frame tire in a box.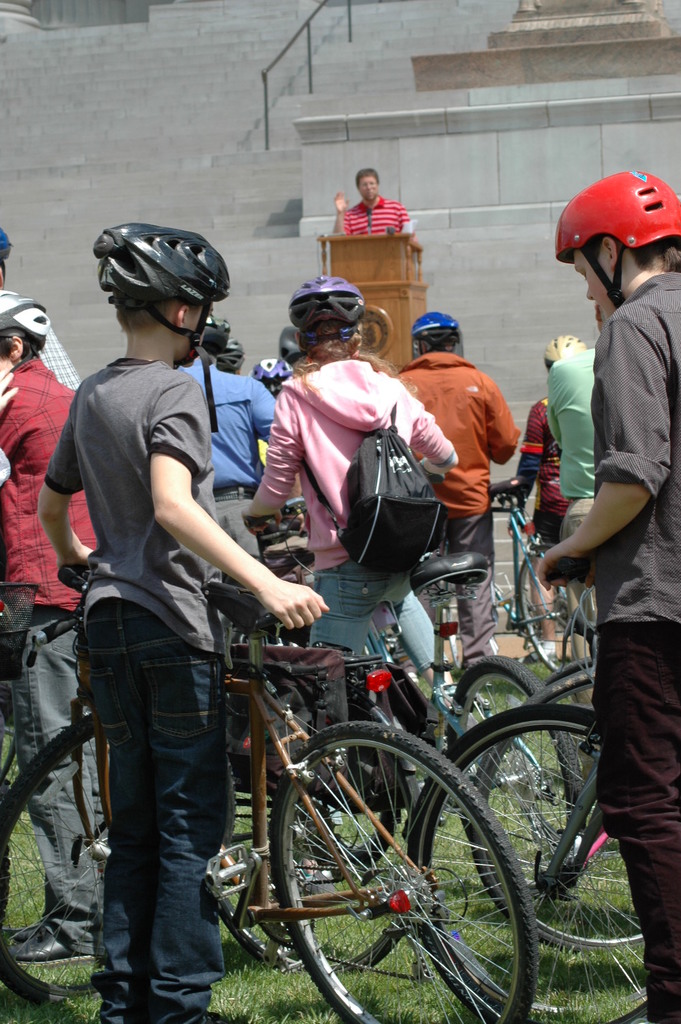
411, 701, 652, 1023.
